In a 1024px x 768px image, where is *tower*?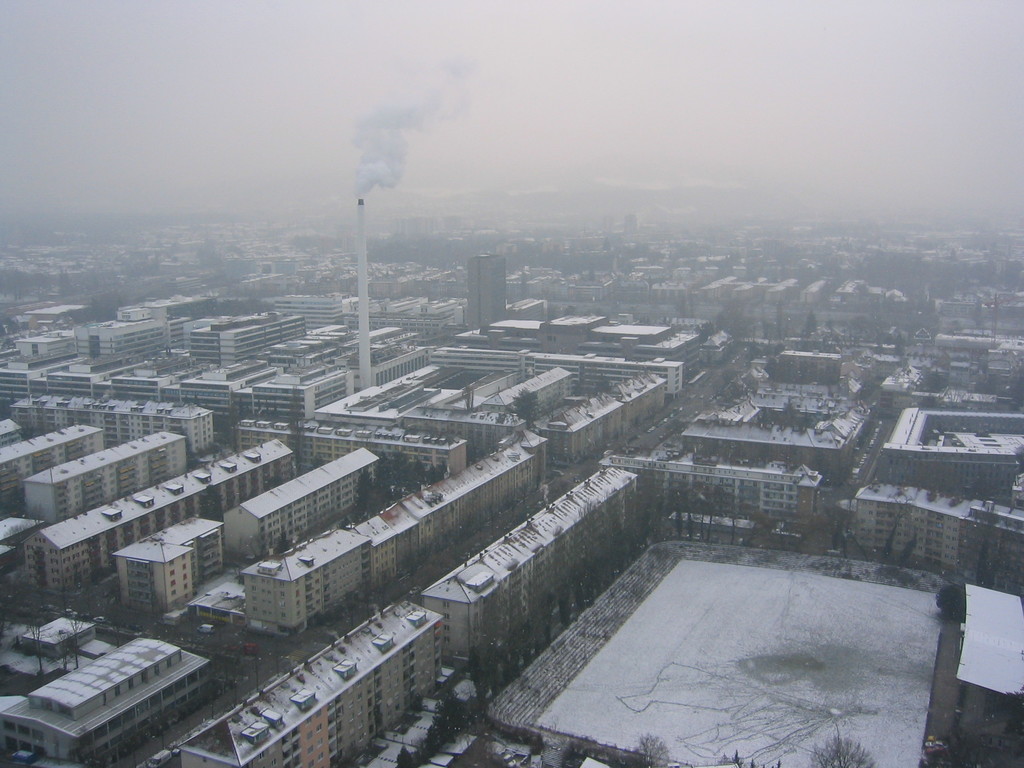
rect(455, 248, 503, 337).
